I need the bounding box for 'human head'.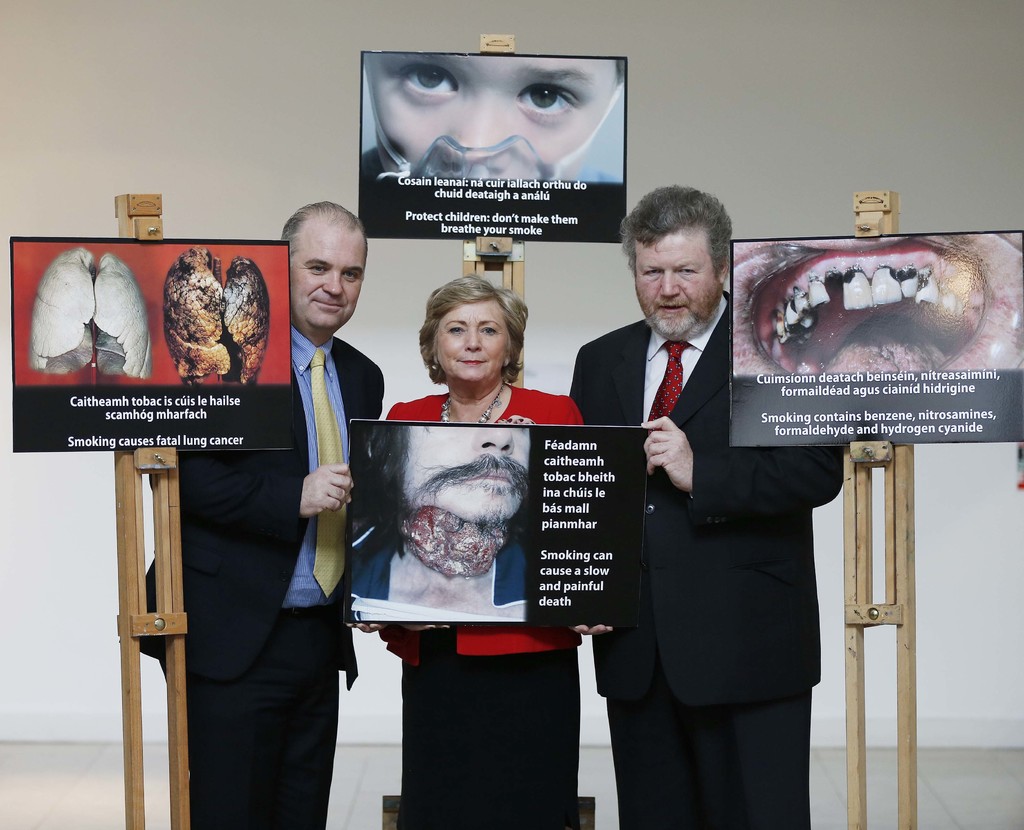
Here it is: <bbox>278, 202, 367, 350</bbox>.
